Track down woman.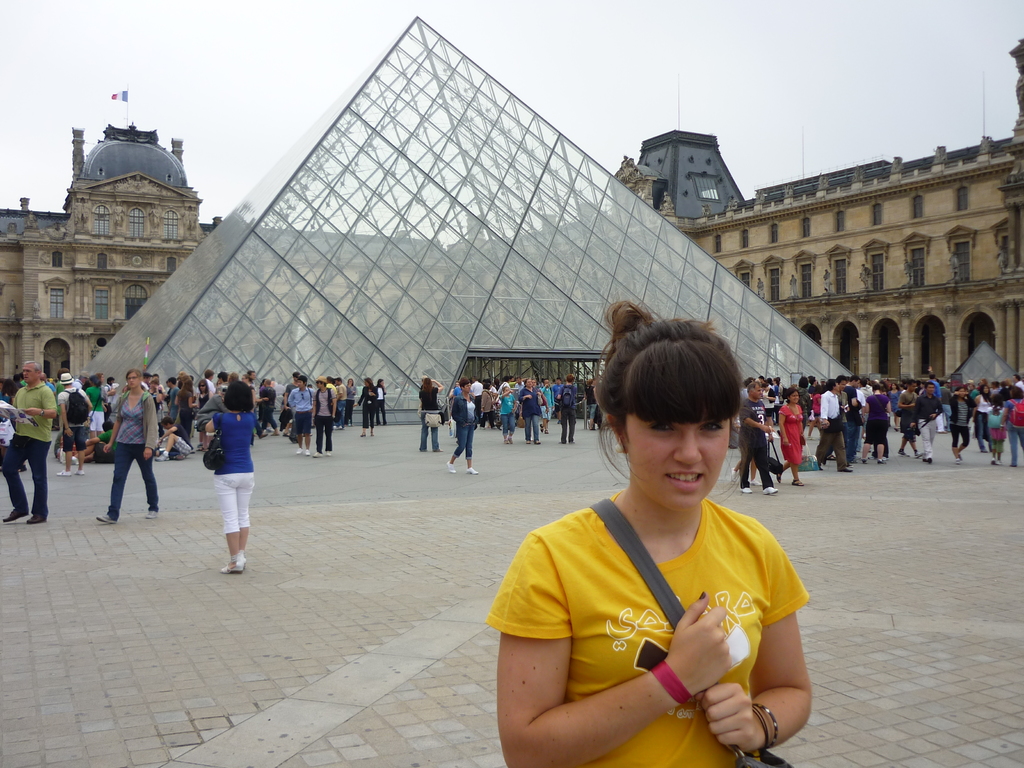
Tracked to [x1=982, y1=393, x2=1009, y2=463].
